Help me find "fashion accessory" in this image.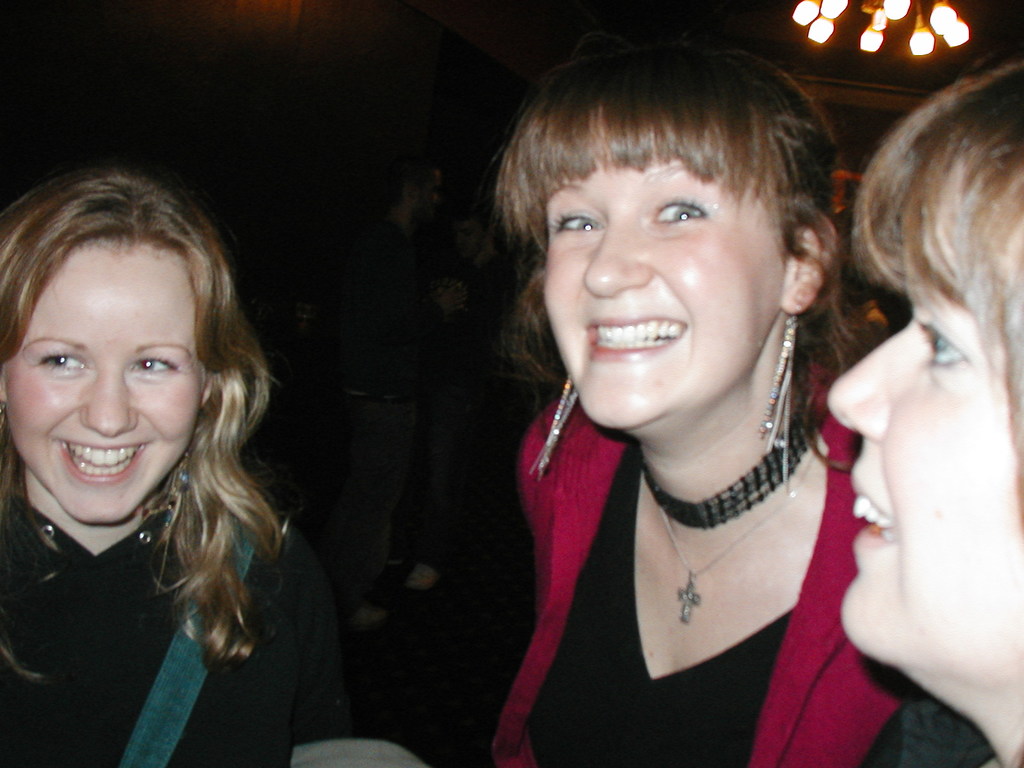
Found it: {"x1": 118, "y1": 514, "x2": 258, "y2": 767}.
